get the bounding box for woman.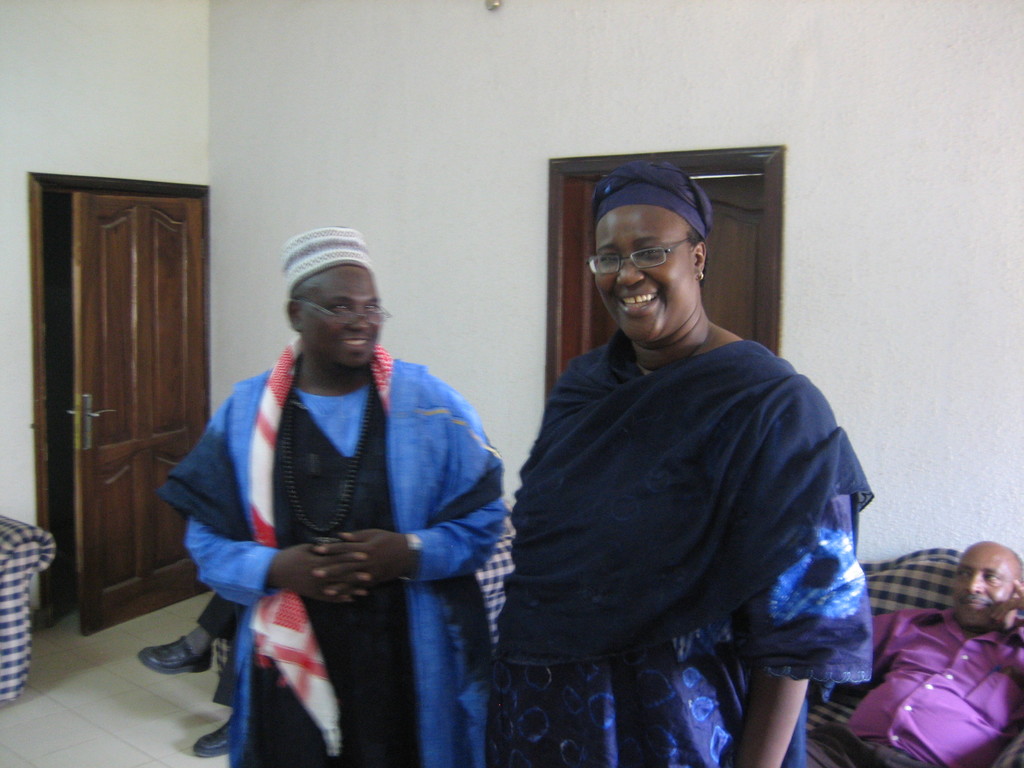
(x1=479, y1=154, x2=890, y2=751).
